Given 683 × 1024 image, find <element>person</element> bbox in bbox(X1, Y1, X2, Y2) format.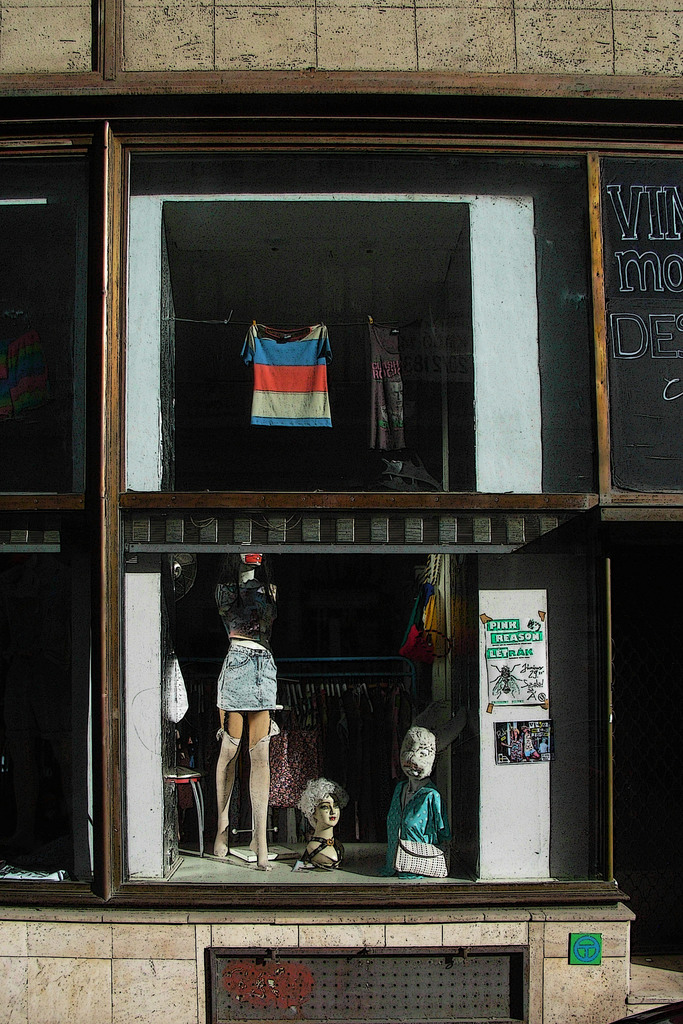
bbox(298, 778, 349, 865).
